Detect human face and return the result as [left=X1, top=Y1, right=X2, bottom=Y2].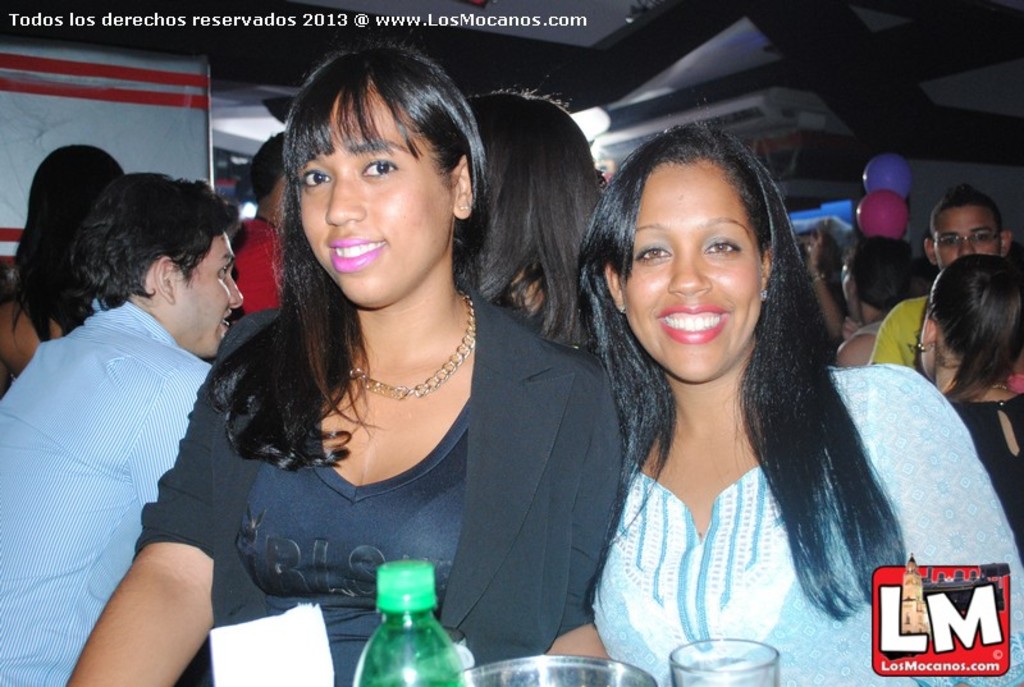
[left=934, top=203, right=997, bottom=270].
